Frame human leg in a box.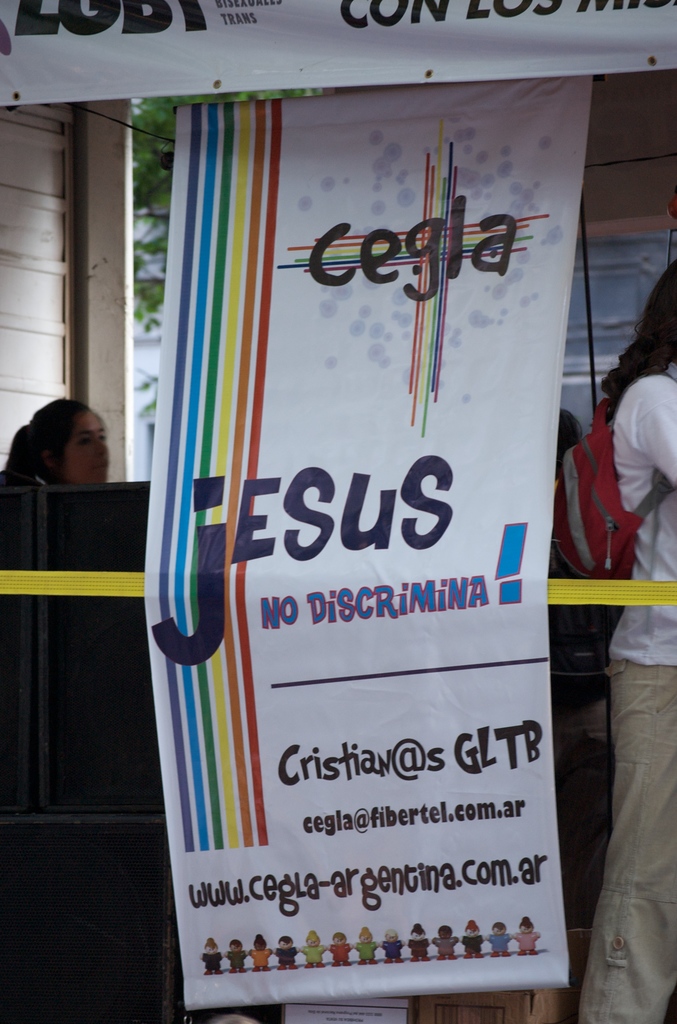
{"x1": 575, "y1": 652, "x2": 676, "y2": 1023}.
